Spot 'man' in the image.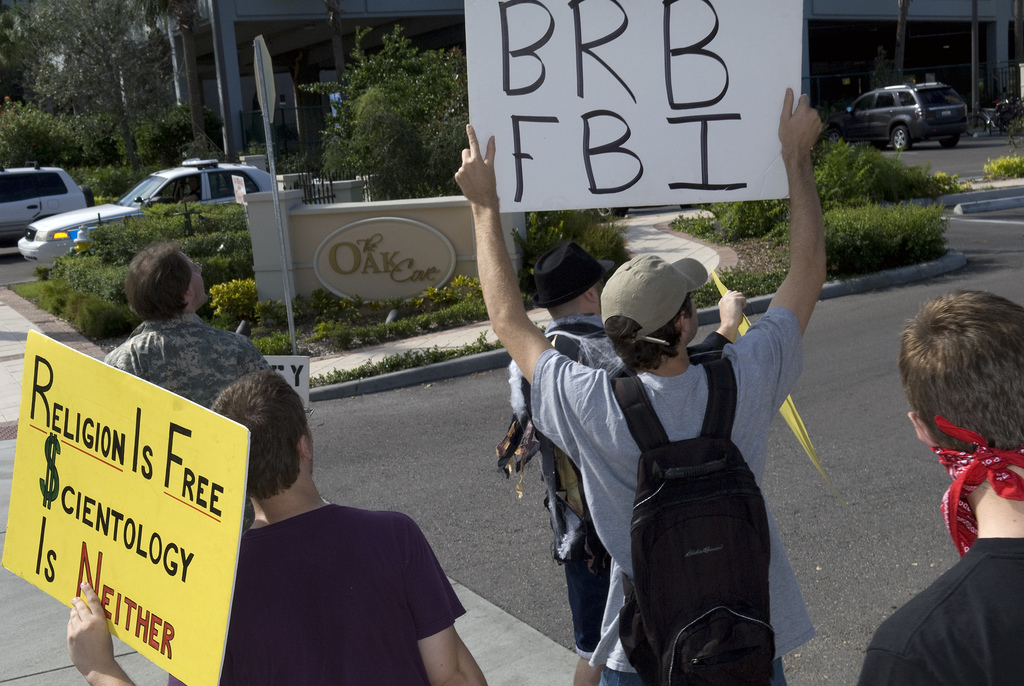
'man' found at pyautogui.locateOnScreen(67, 370, 488, 685).
